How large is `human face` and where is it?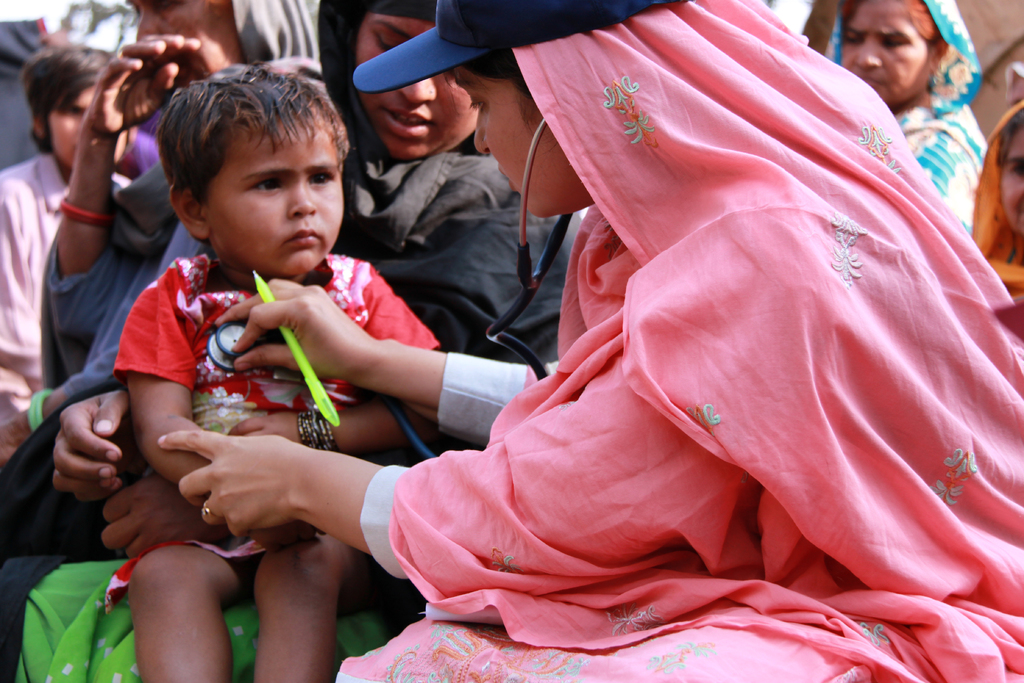
Bounding box: x1=451 y1=64 x2=595 y2=220.
